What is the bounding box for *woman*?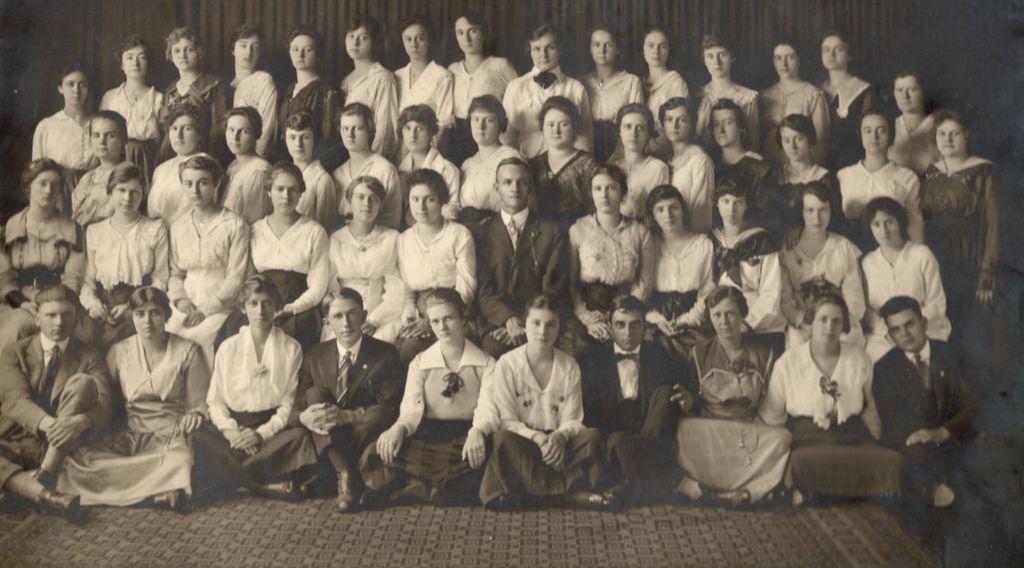
325:96:399:226.
